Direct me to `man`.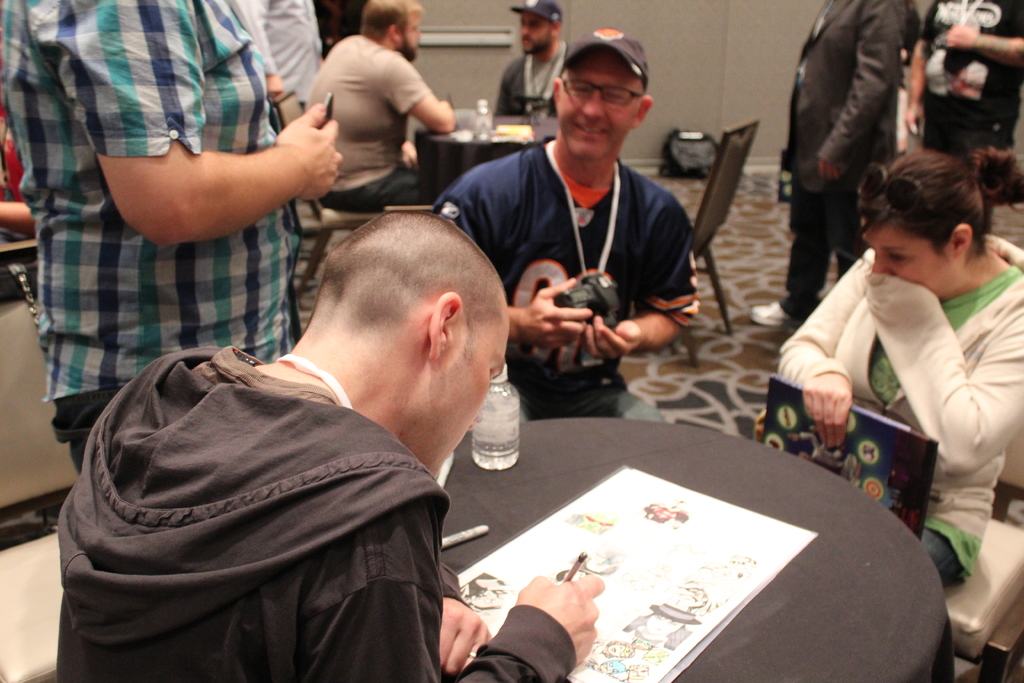
Direction: [295,0,455,204].
